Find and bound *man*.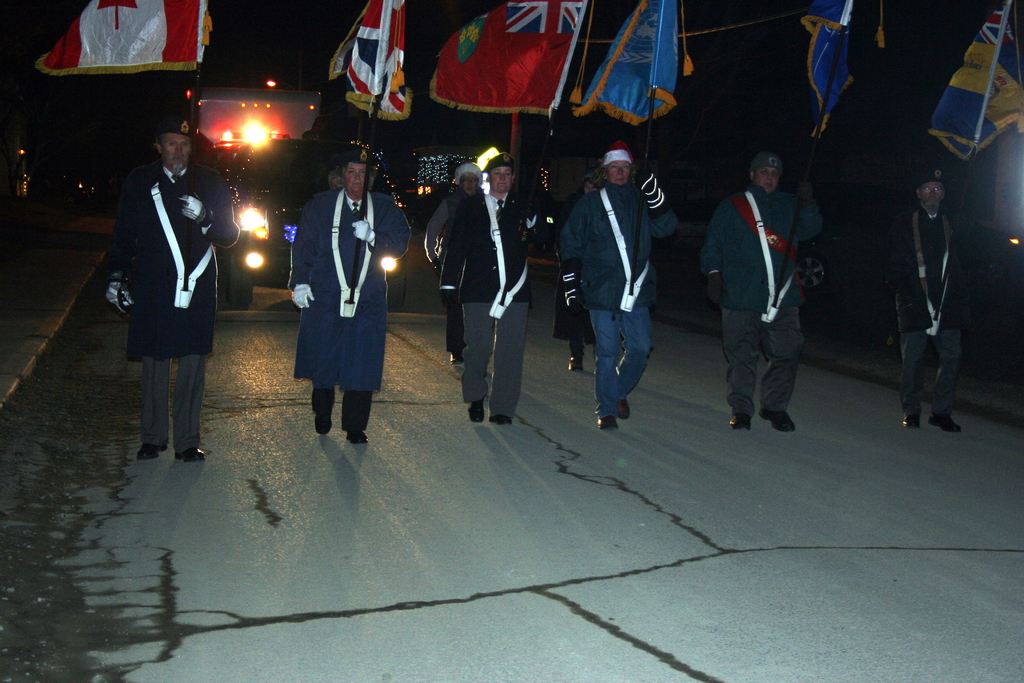
Bound: region(714, 142, 822, 445).
